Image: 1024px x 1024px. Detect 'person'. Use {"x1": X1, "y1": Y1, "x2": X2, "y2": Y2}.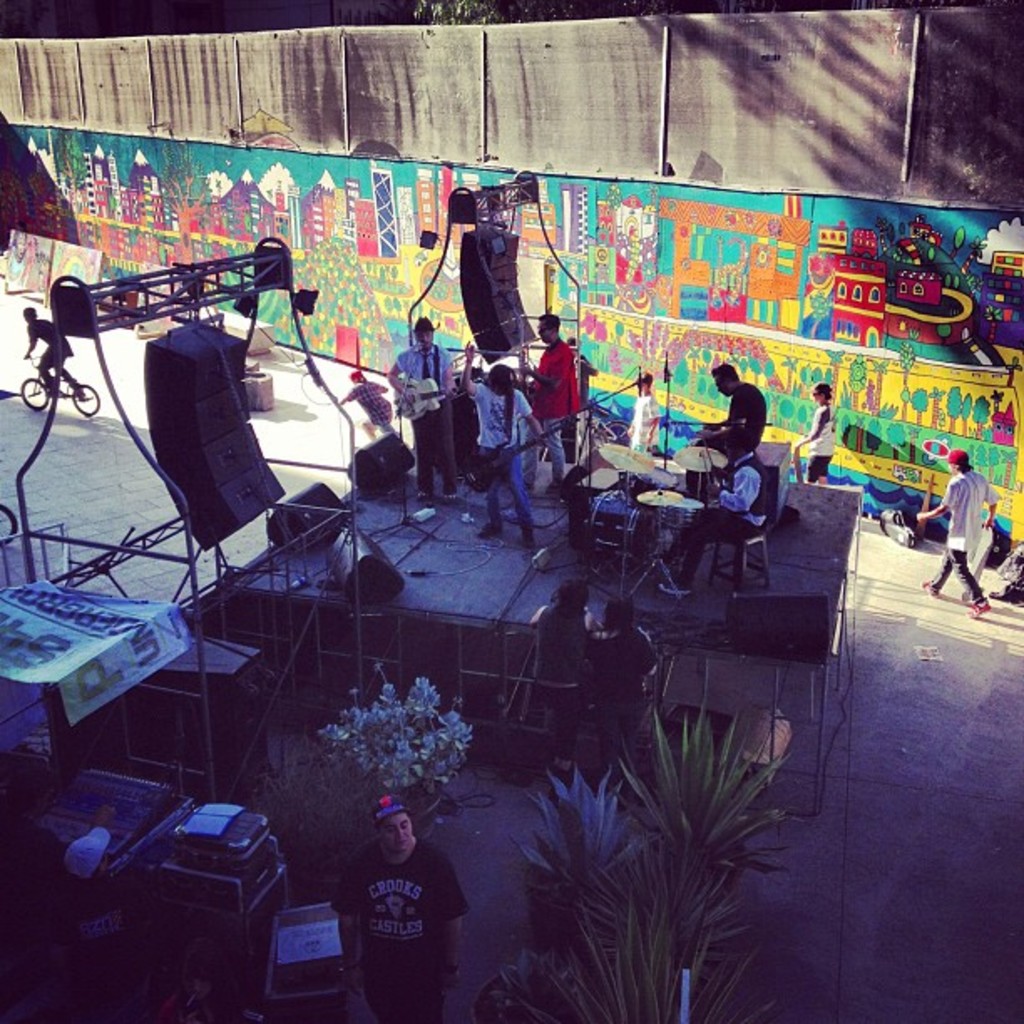
{"x1": 917, "y1": 447, "x2": 1004, "y2": 619}.
